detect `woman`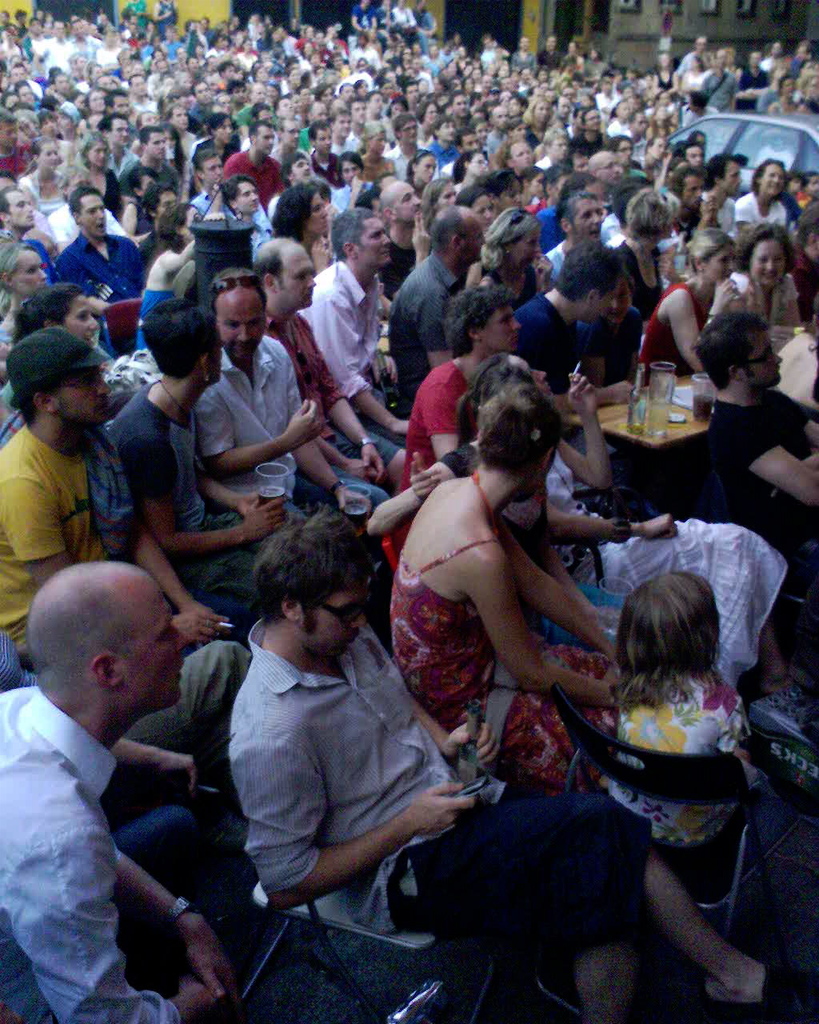
[737,158,797,246]
